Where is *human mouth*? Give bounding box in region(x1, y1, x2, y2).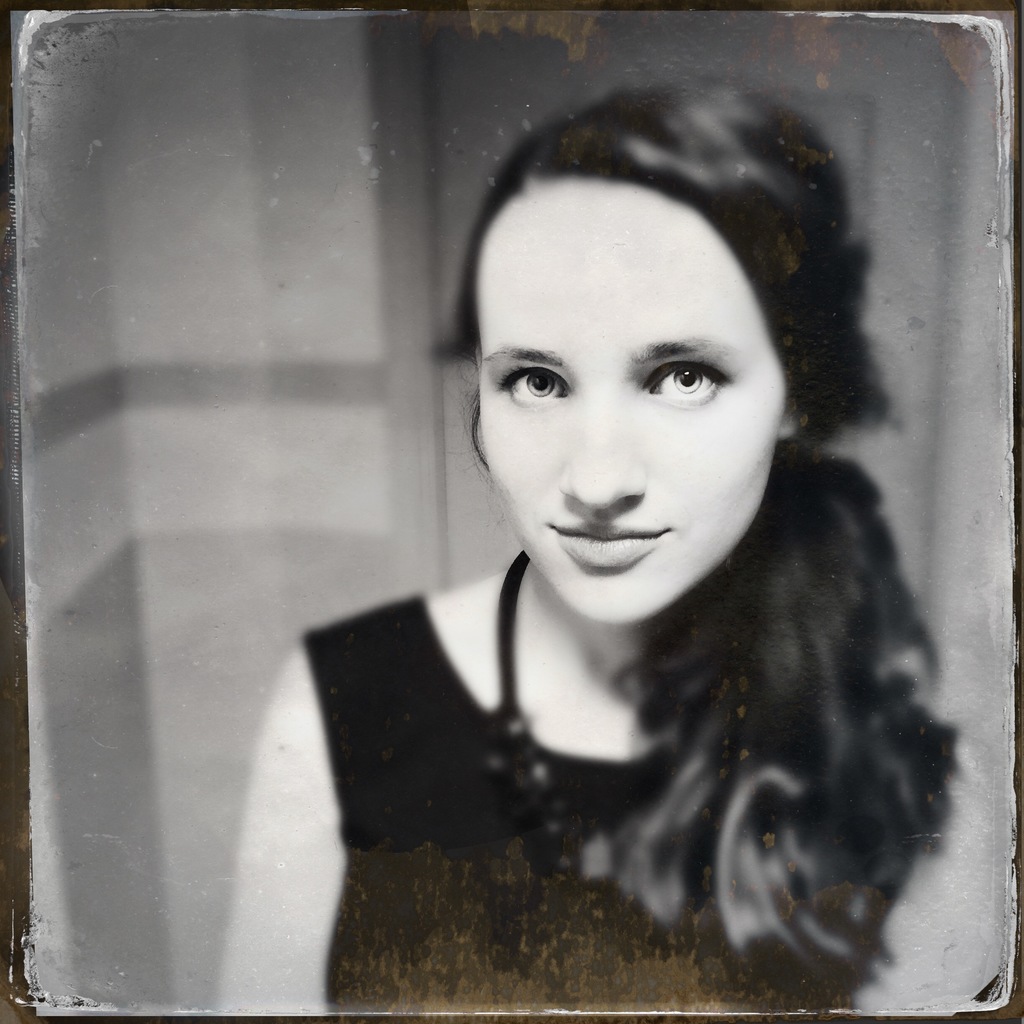
region(548, 521, 670, 572).
